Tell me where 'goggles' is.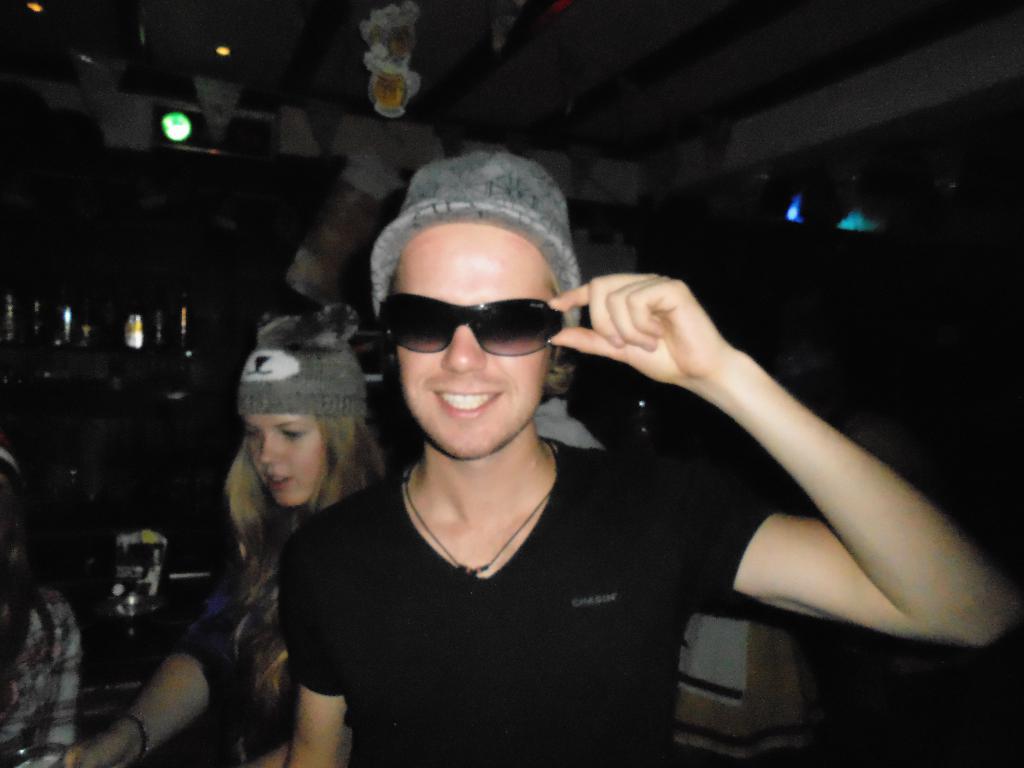
'goggles' is at BBox(376, 276, 581, 357).
